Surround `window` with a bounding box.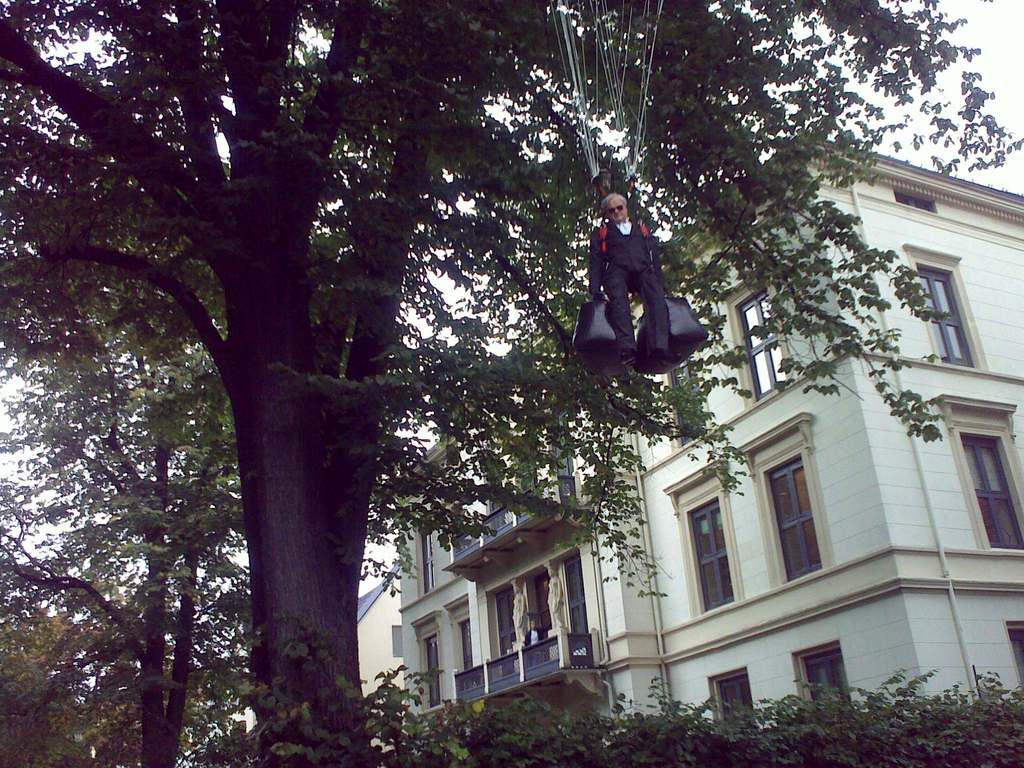
rect(684, 497, 734, 612).
